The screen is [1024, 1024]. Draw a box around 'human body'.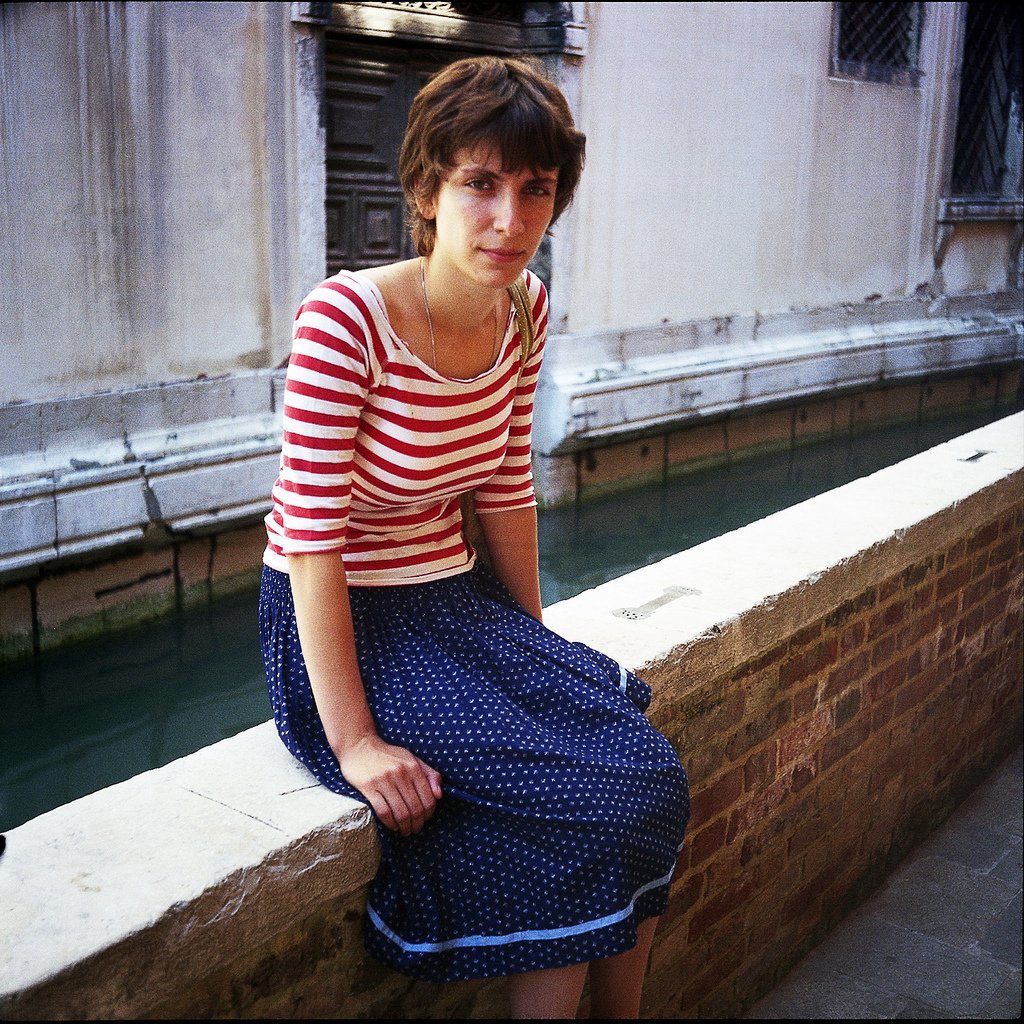
260, 97, 689, 1004.
